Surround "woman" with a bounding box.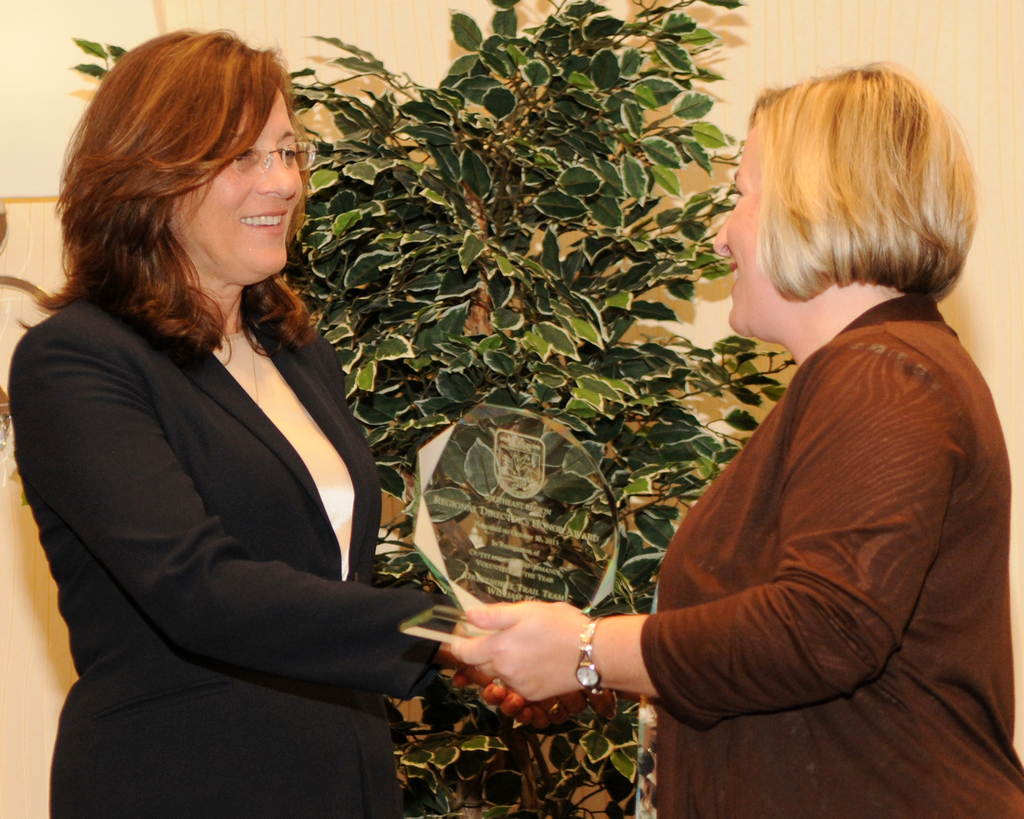
box(445, 61, 1023, 818).
